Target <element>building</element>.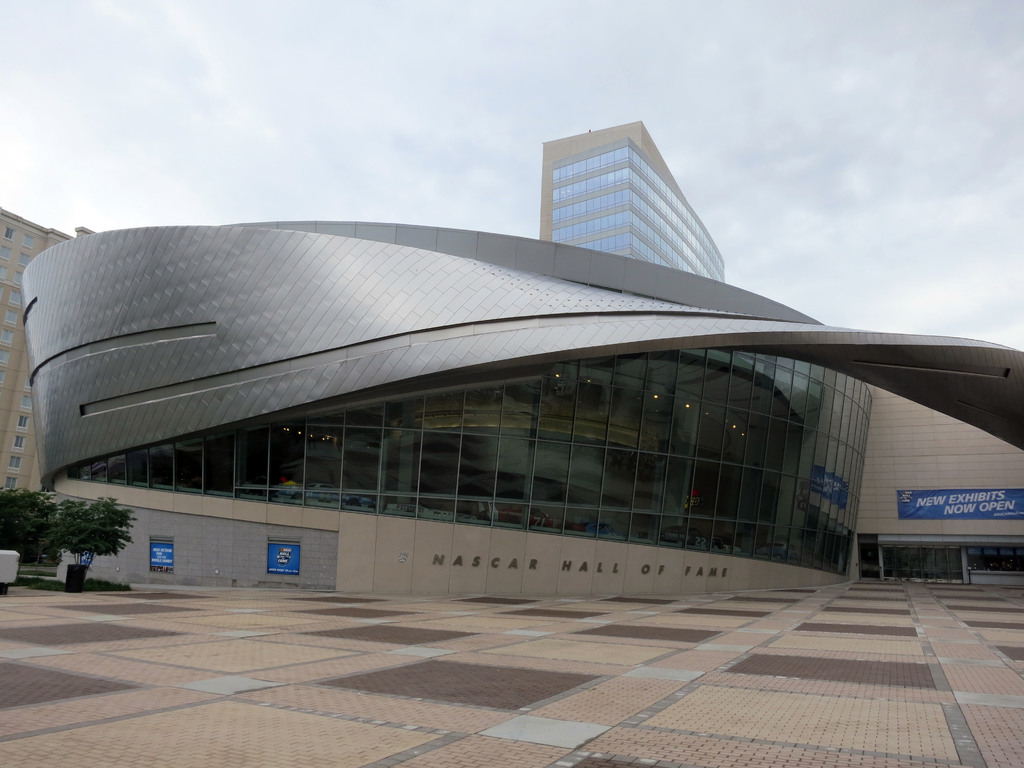
Target region: x1=0, y1=208, x2=102, y2=488.
